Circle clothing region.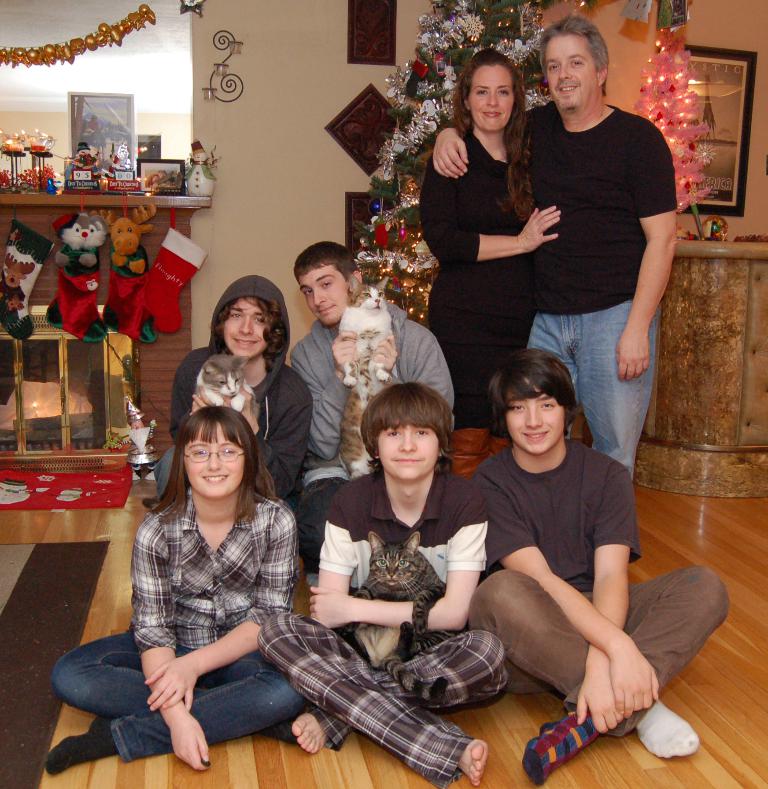
Region: [x1=418, y1=127, x2=536, y2=438].
